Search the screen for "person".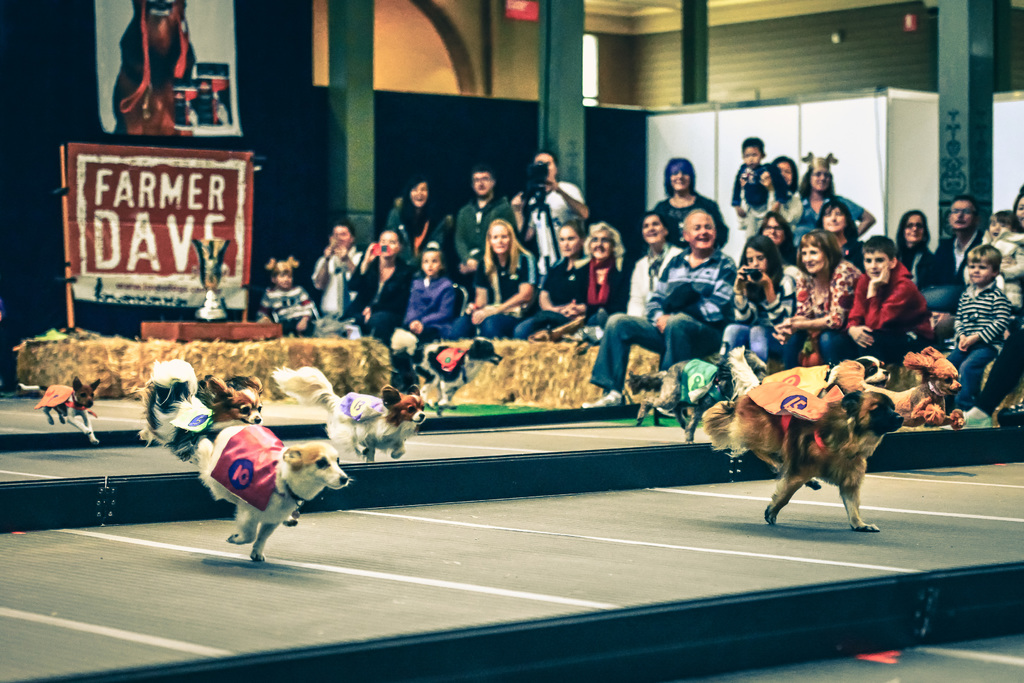
Found at x1=344 y1=225 x2=409 y2=342.
